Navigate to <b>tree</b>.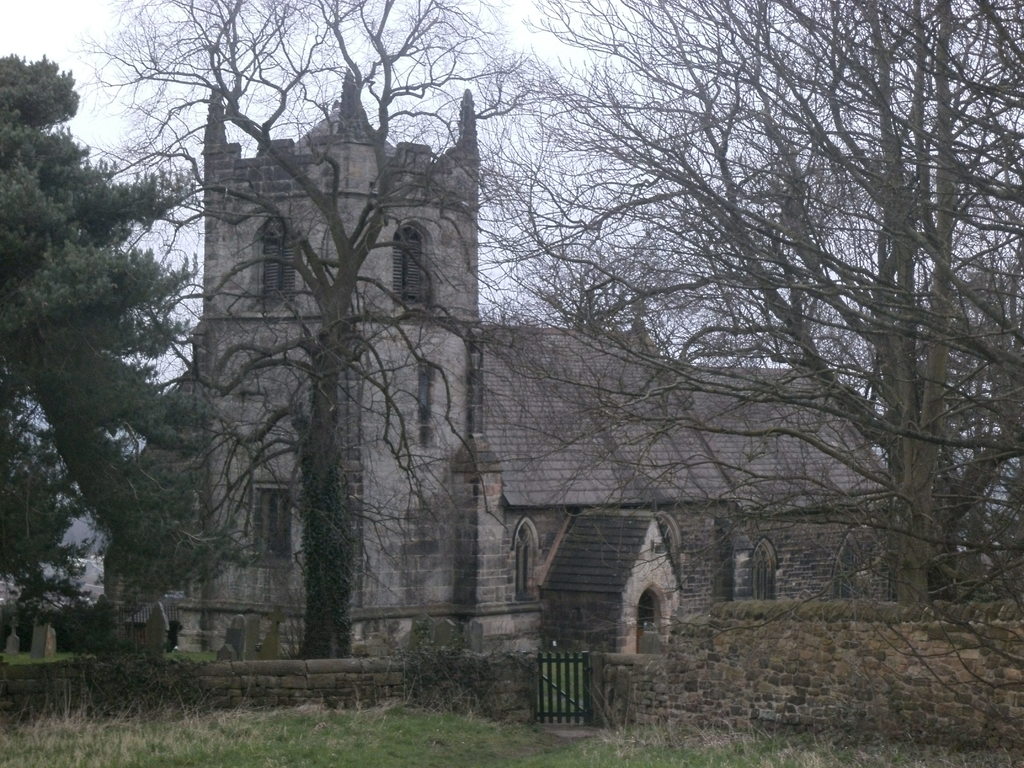
Navigation target: bbox=[95, 0, 554, 673].
